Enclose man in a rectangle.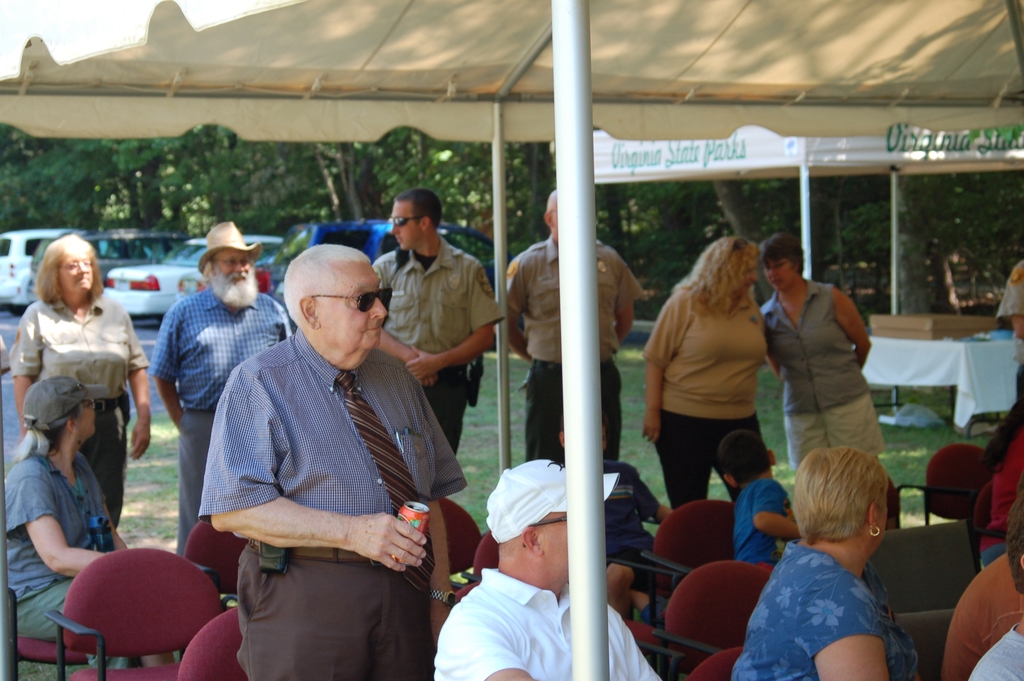
BBox(551, 424, 664, 612).
